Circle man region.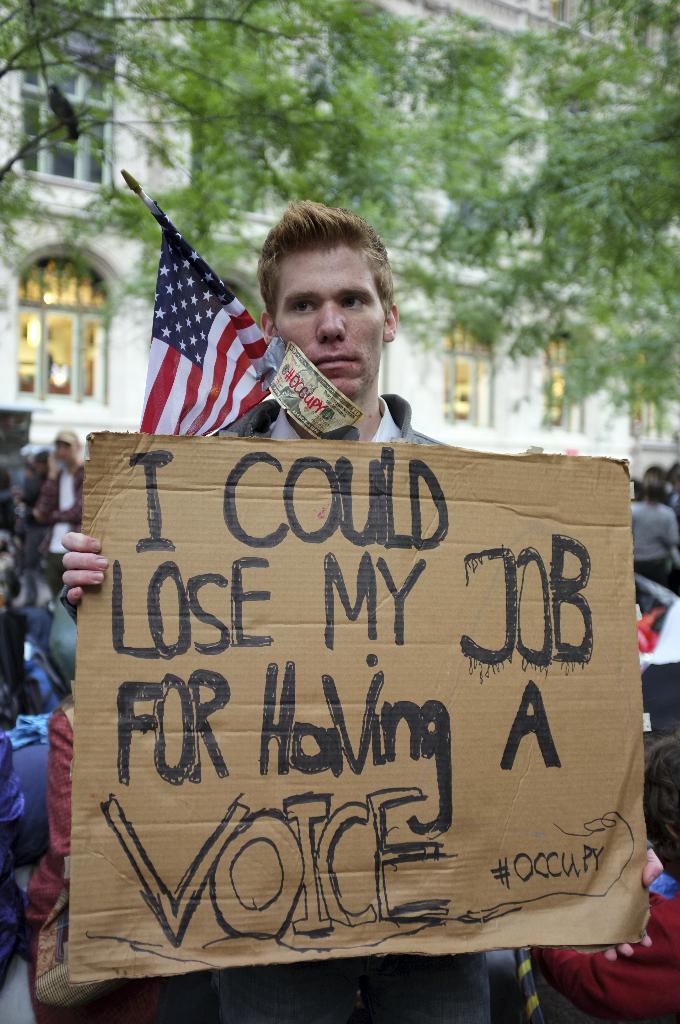
Region: x1=60 y1=202 x2=660 y2=1023.
